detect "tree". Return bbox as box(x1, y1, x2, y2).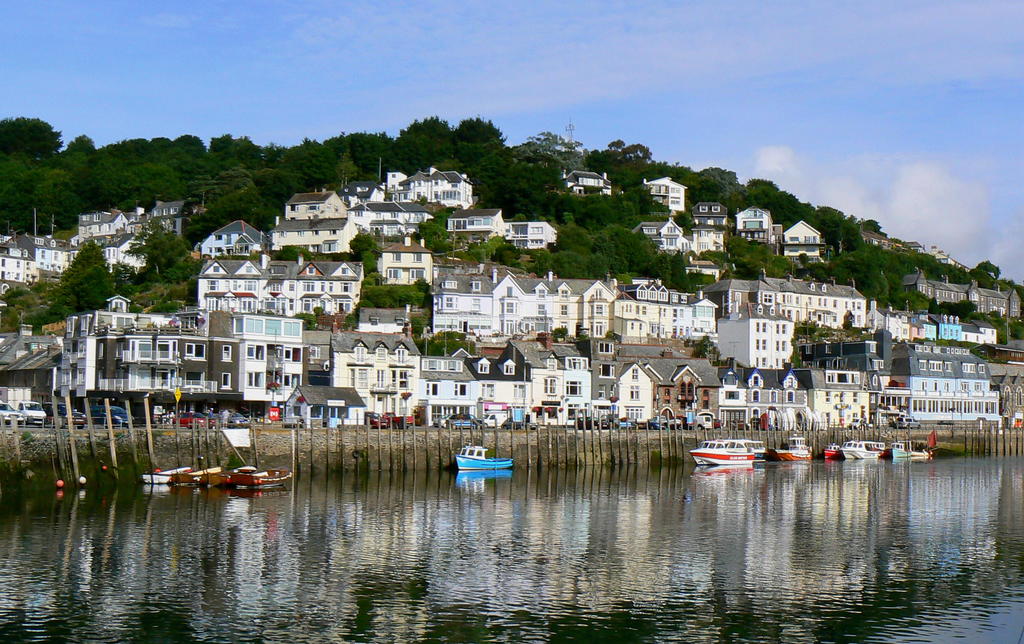
box(288, 309, 321, 341).
